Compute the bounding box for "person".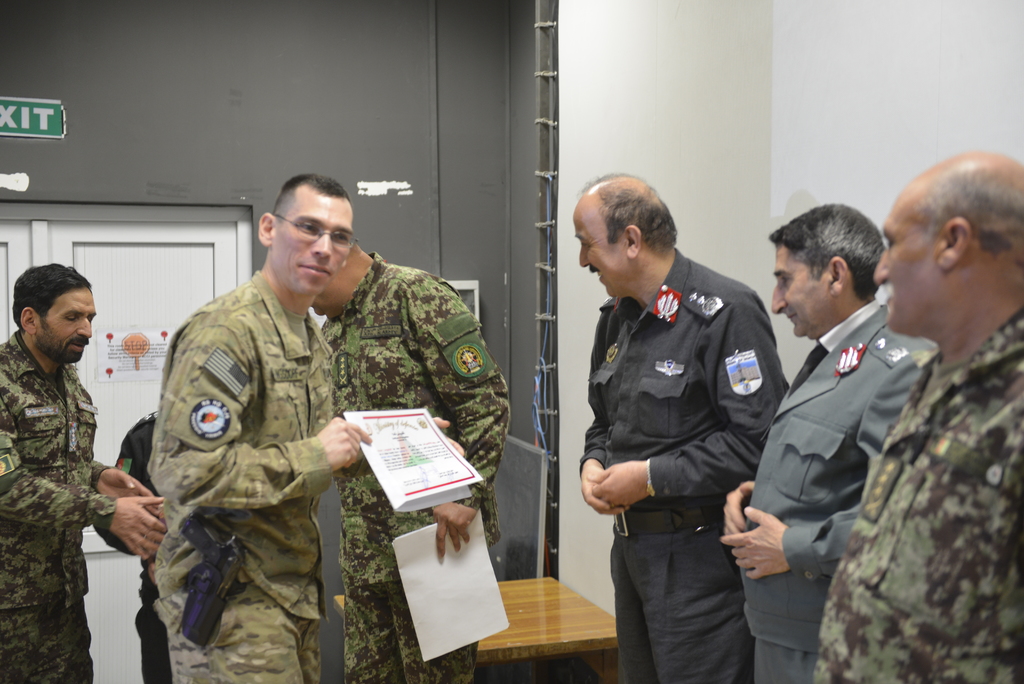
{"left": 0, "top": 259, "right": 184, "bottom": 683}.
